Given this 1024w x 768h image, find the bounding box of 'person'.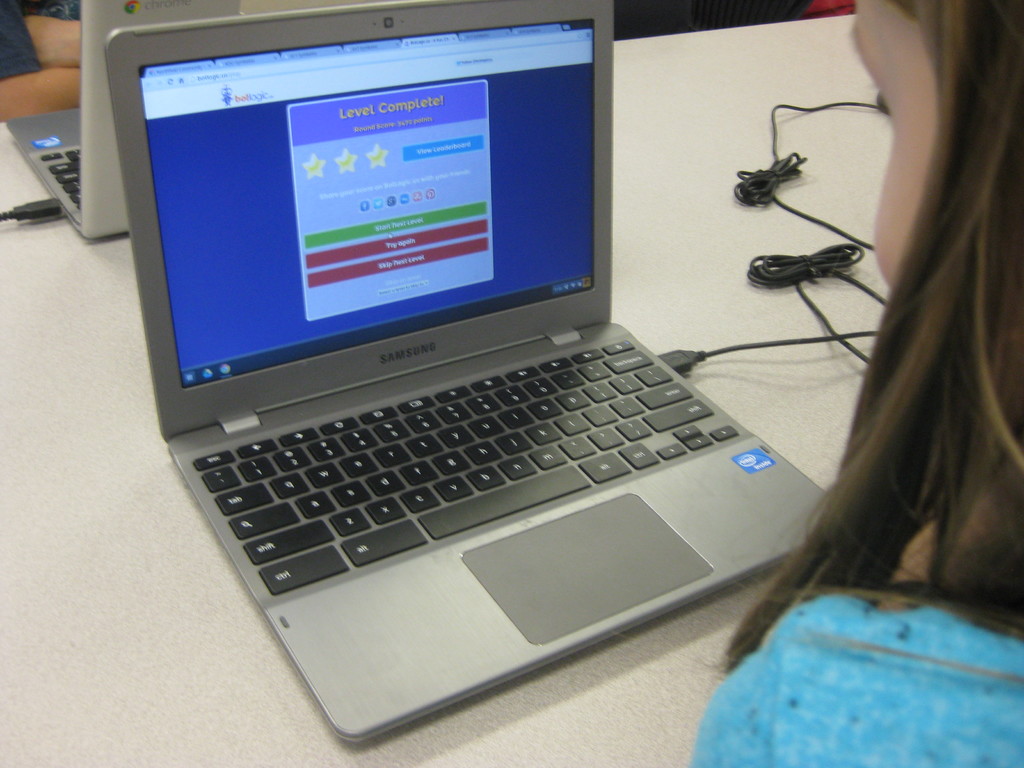
<region>694, 0, 1023, 767</region>.
